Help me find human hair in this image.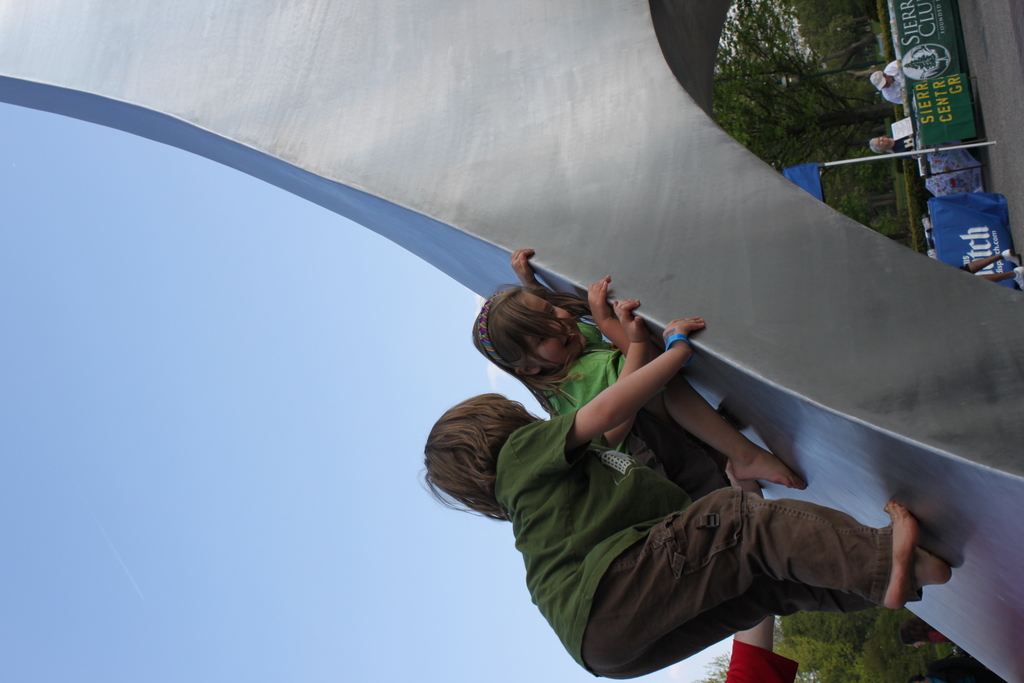
Found it: left=411, top=391, right=534, bottom=546.
